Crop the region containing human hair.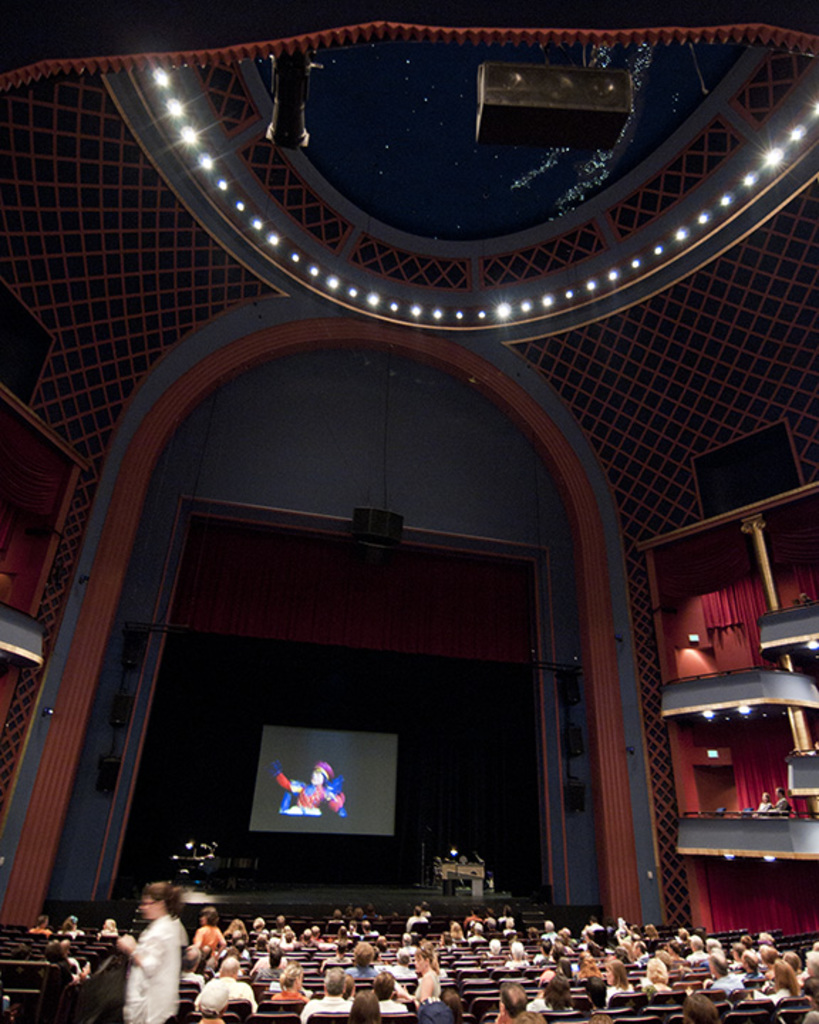
Crop region: crop(179, 950, 200, 970).
